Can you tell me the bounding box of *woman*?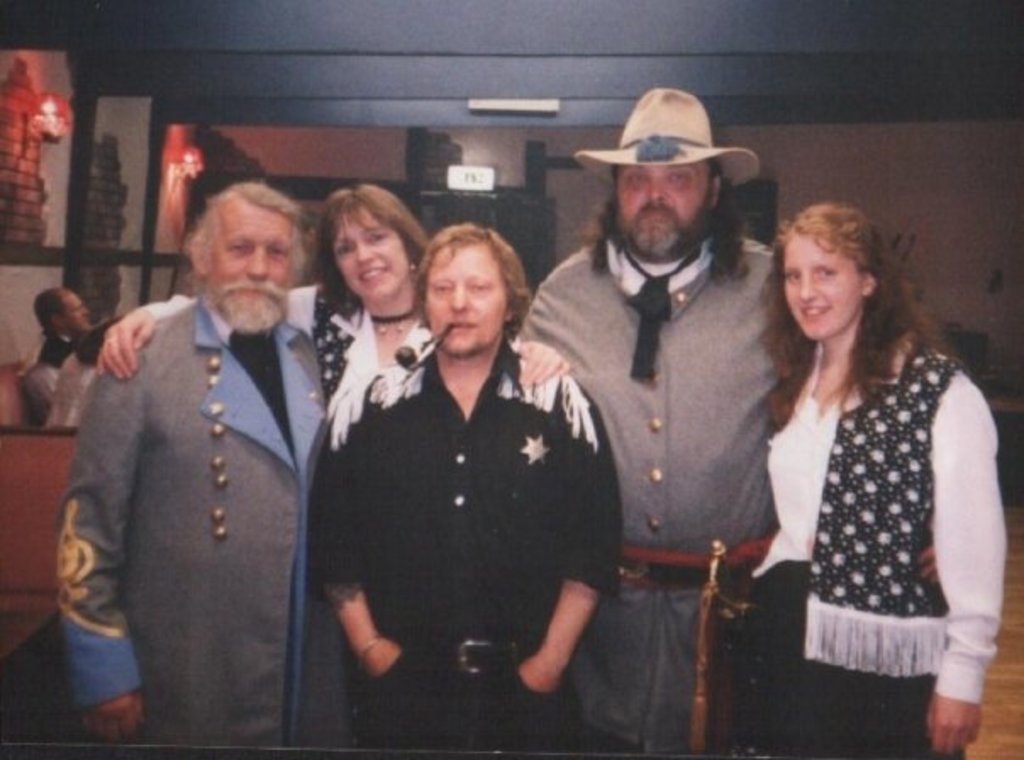
rect(95, 185, 568, 409).
